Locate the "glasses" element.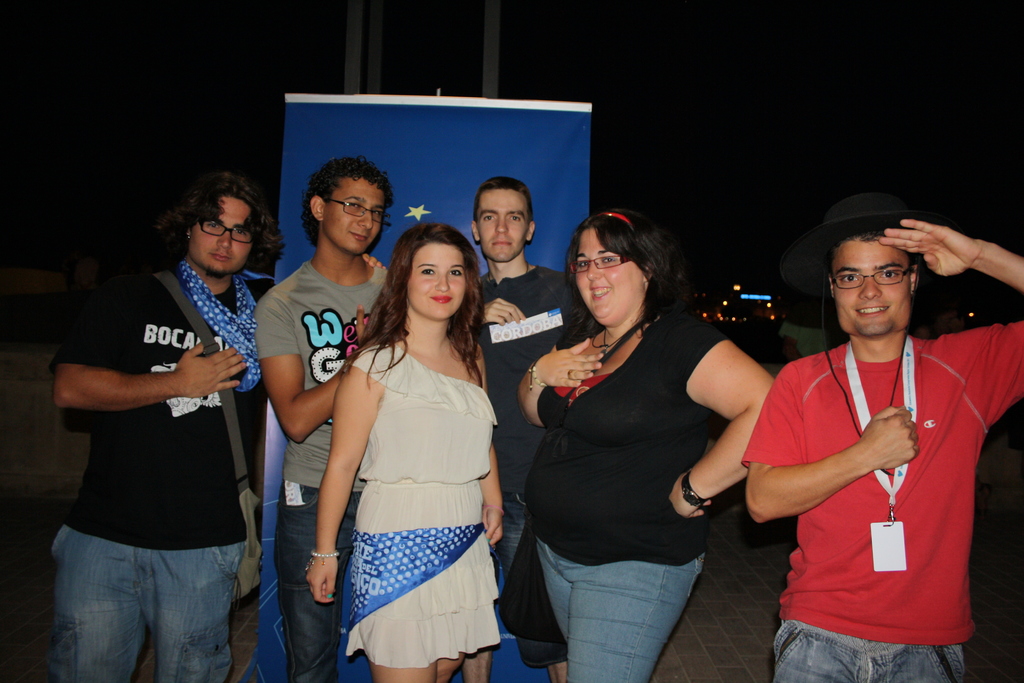
Element bbox: Rect(198, 220, 253, 244).
